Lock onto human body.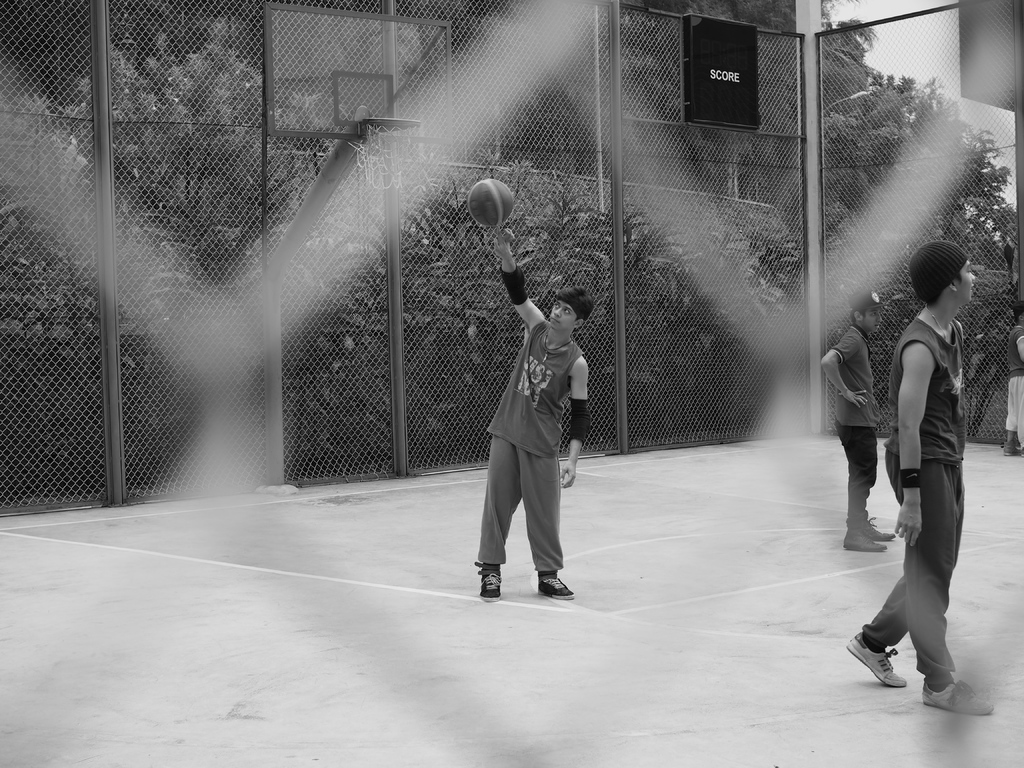
Locked: detection(854, 228, 986, 681).
